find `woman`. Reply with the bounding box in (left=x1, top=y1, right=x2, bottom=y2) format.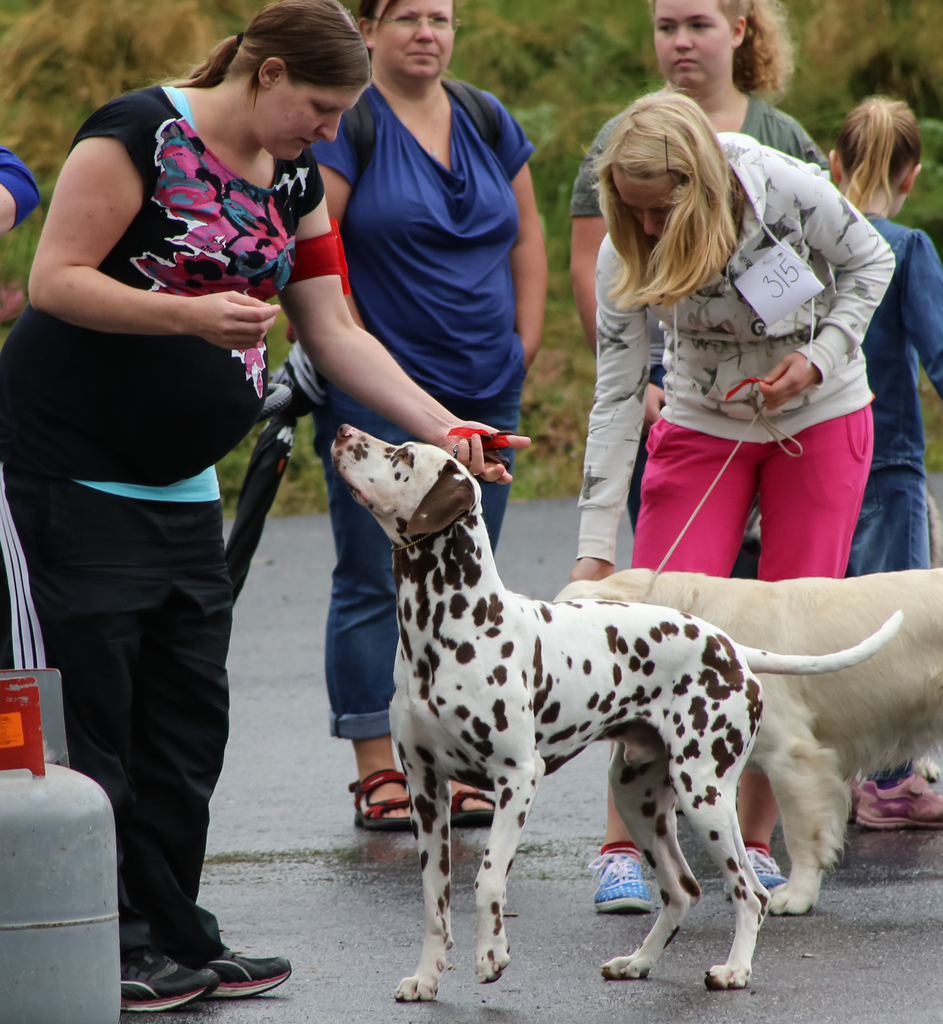
(left=568, top=0, right=830, bottom=576).
